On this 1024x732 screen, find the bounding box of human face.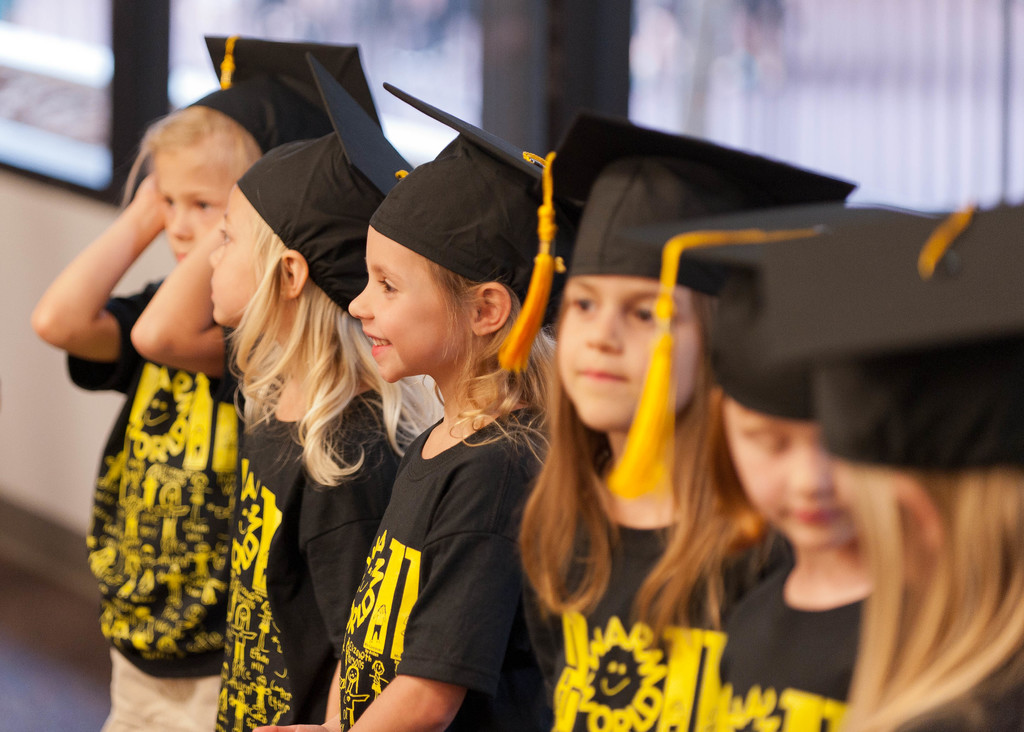
Bounding box: select_region(346, 225, 465, 381).
